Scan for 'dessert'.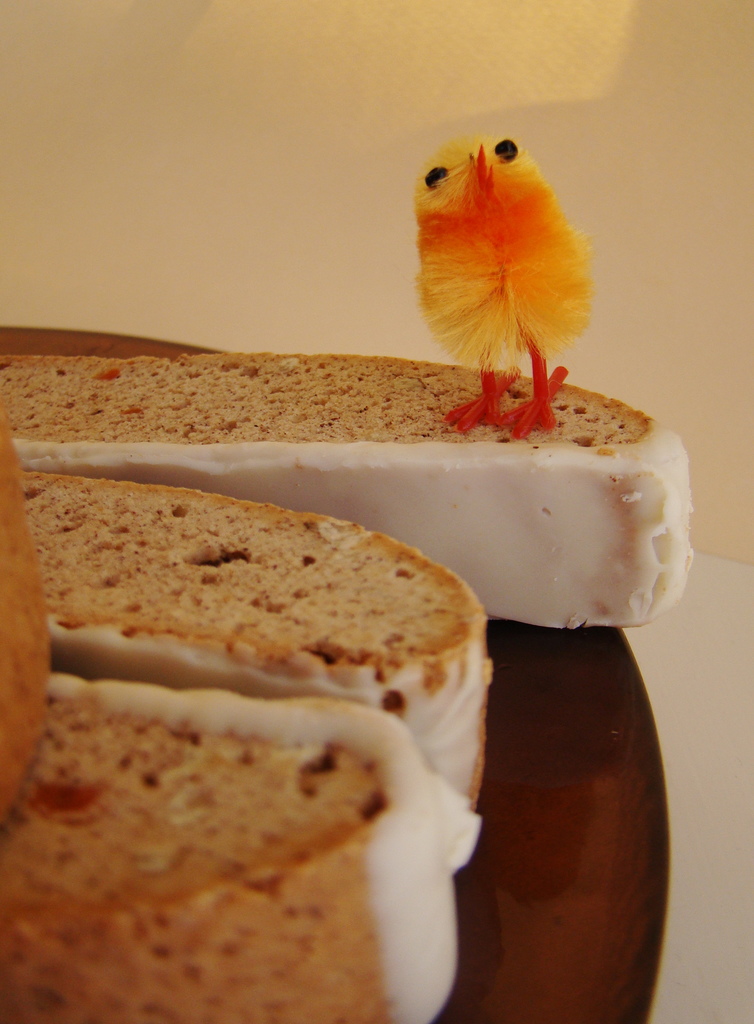
Scan result: detection(2, 671, 470, 1023).
